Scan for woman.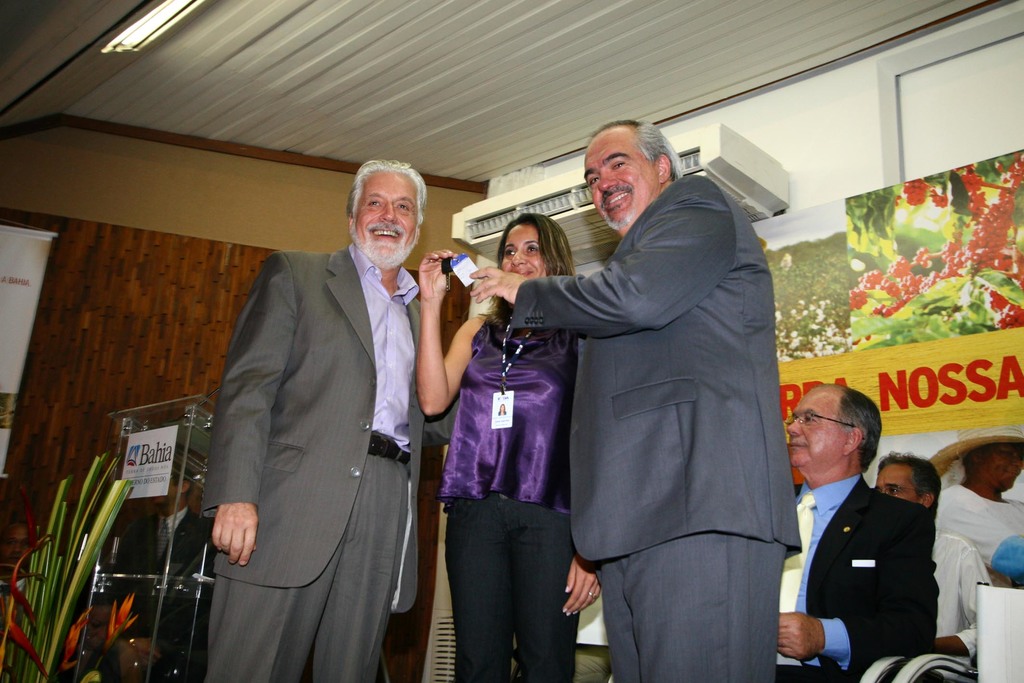
Scan result: 926, 422, 1023, 588.
